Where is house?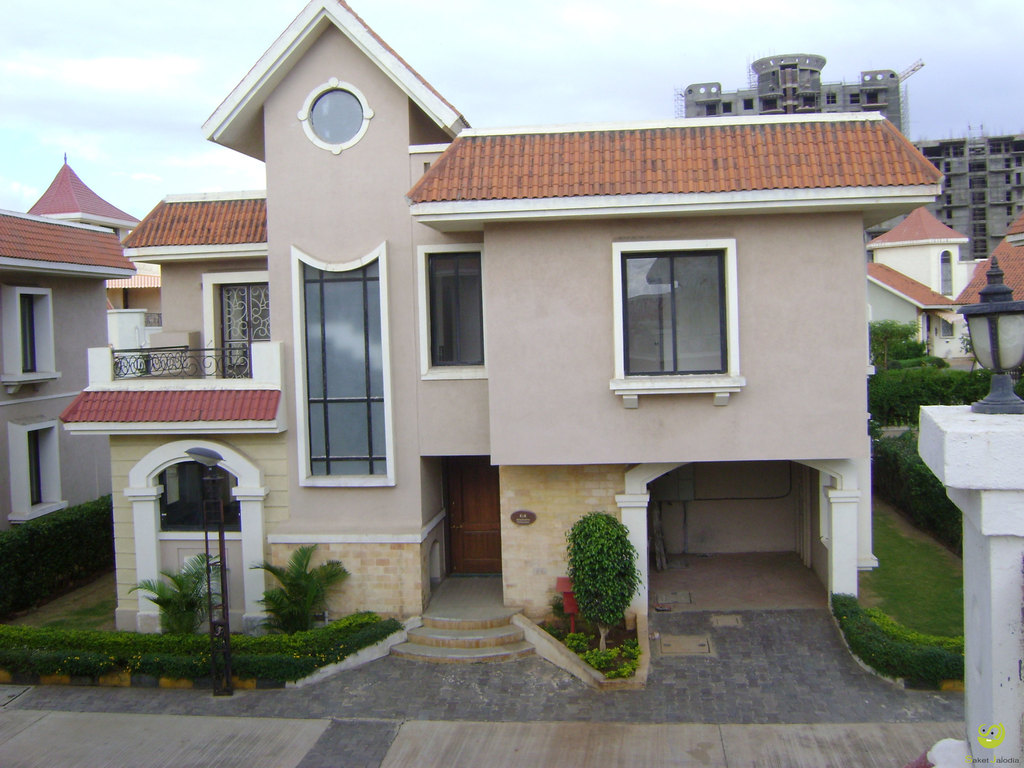
l=956, t=209, r=1023, b=316.
